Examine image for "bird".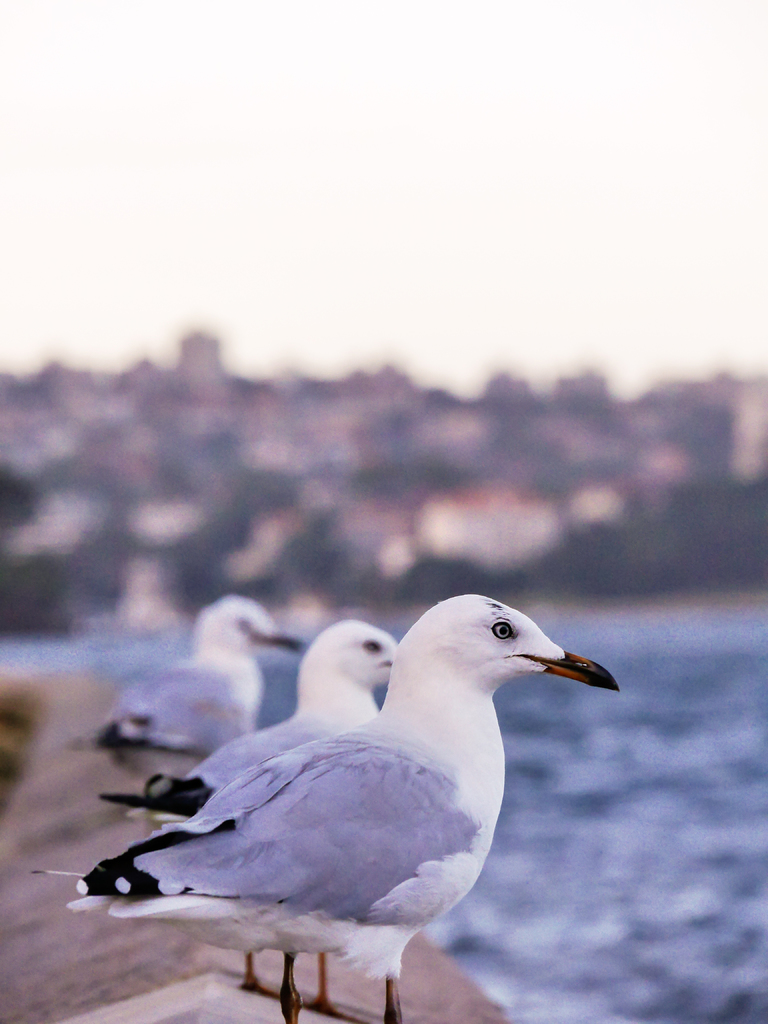
Examination result: left=63, top=605, right=625, bottom=1023.
